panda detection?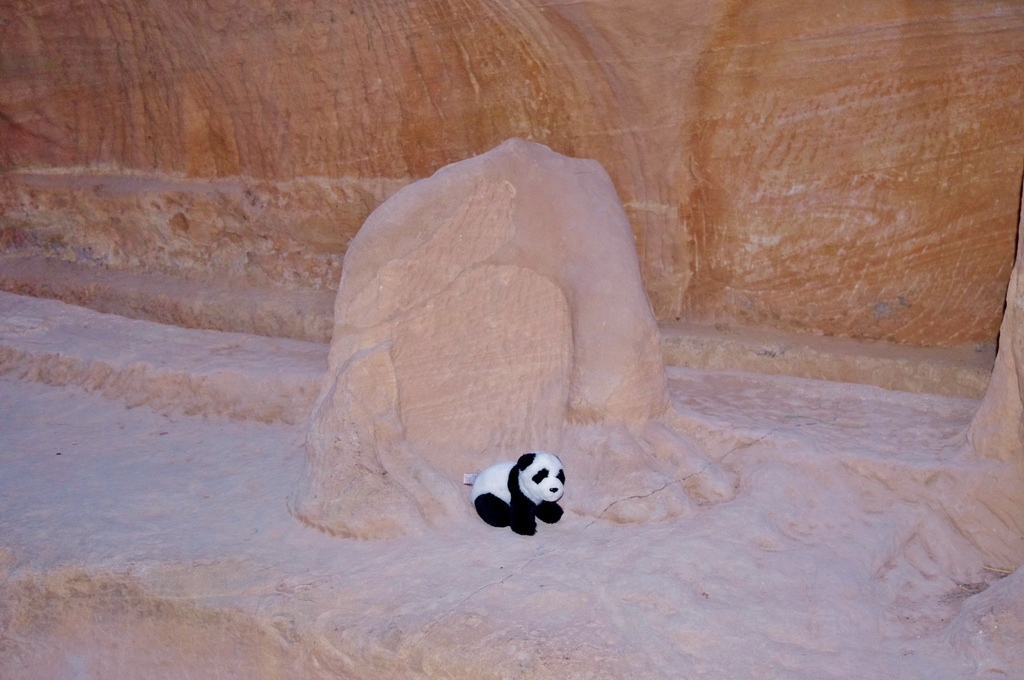
(464, 449, 566, 537)
